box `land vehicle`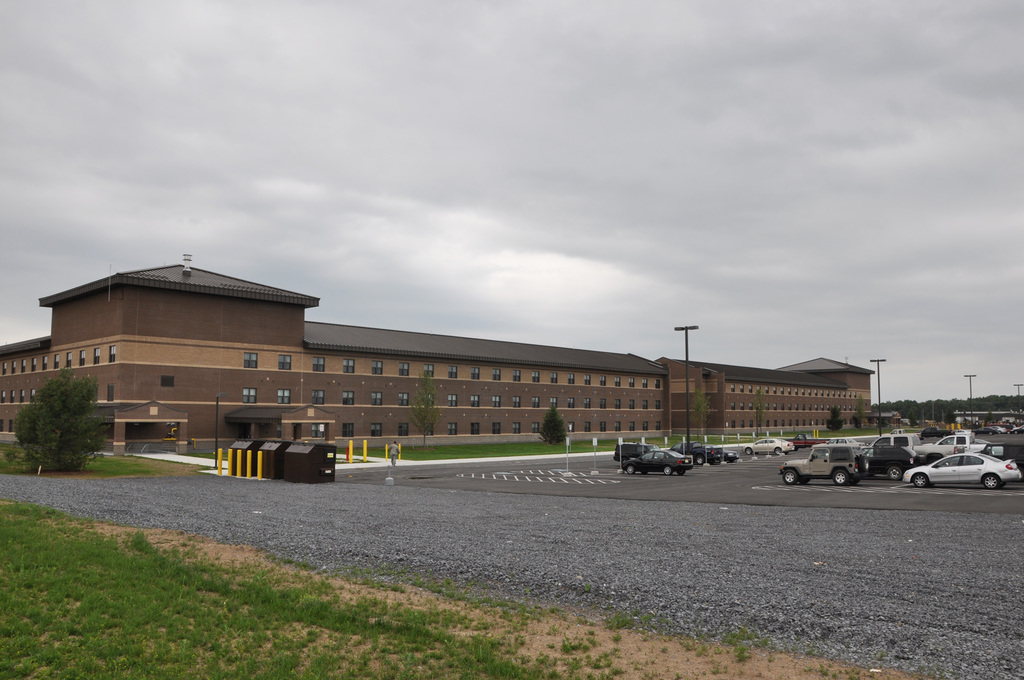
BBox(669, 442, 723, 464)
